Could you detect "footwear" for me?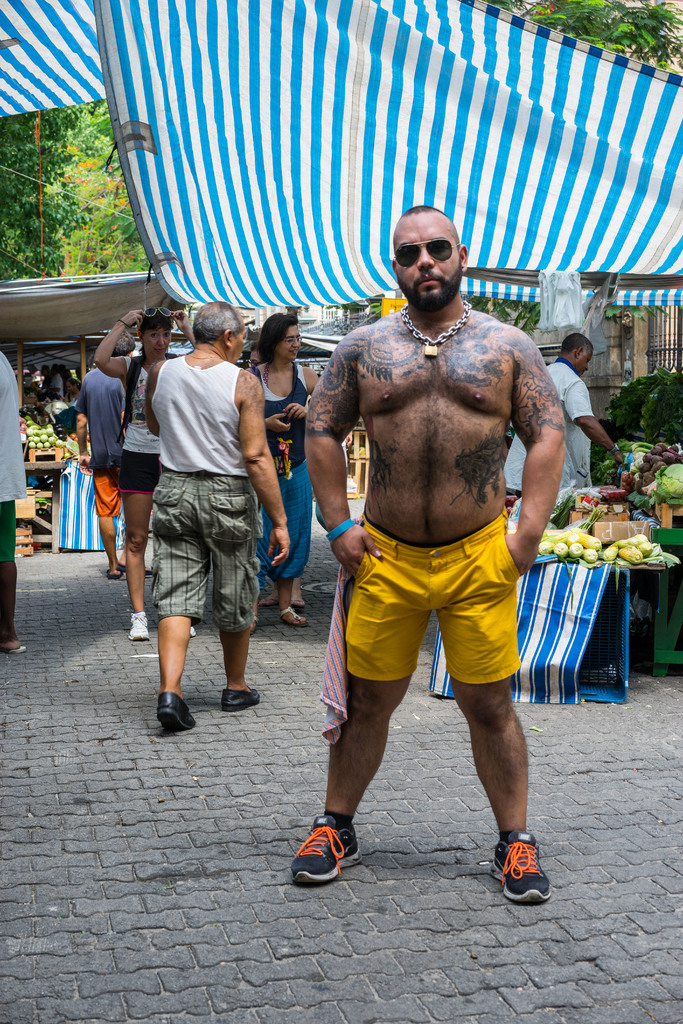
Detection result: (492,830,557,908).
